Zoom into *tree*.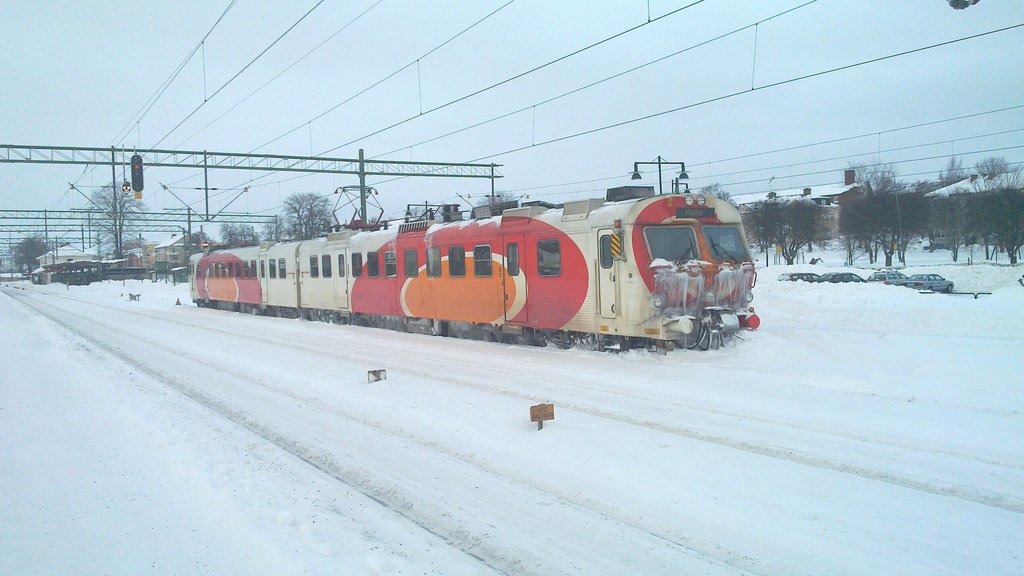
Zoom target: <bbox>222, 220, 264, 245</bbox>.
